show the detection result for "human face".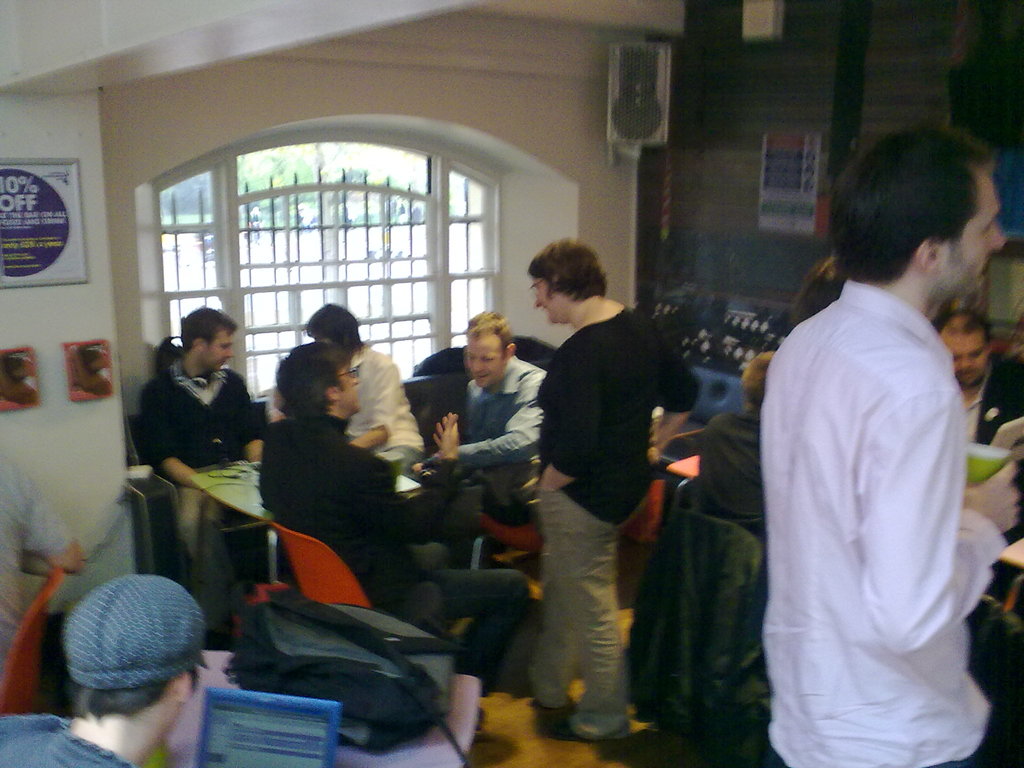
941:331:991:383.
